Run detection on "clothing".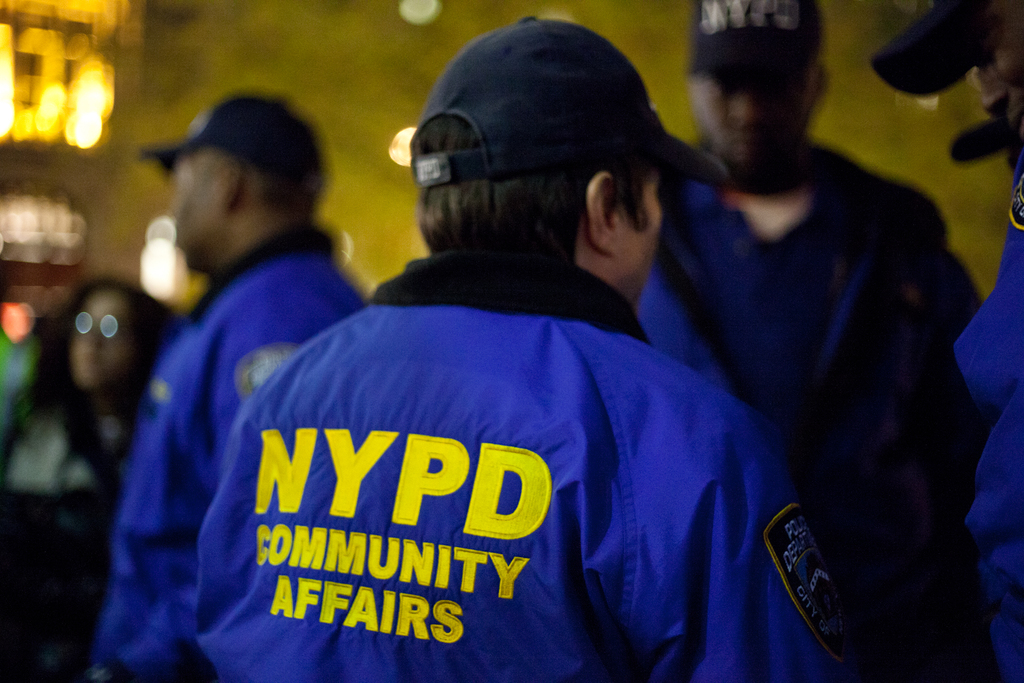
Result: {"left": 104, "top": 177, "right": 365, "bottom": 655}.
